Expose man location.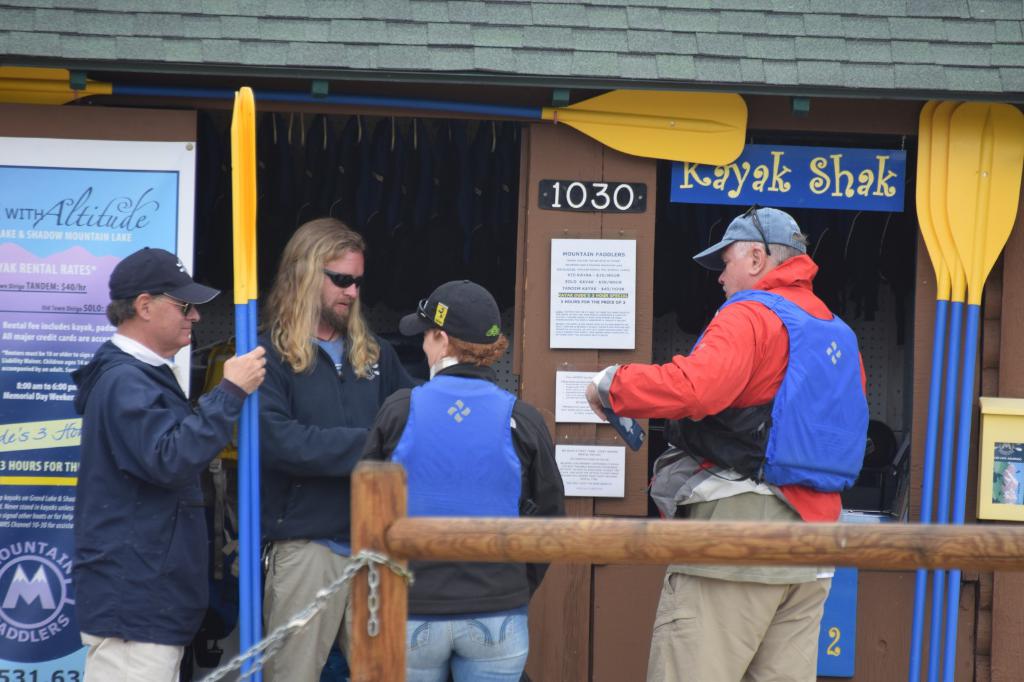
Exposed at [x1=69, y1=226, x2=242, y2=674].
